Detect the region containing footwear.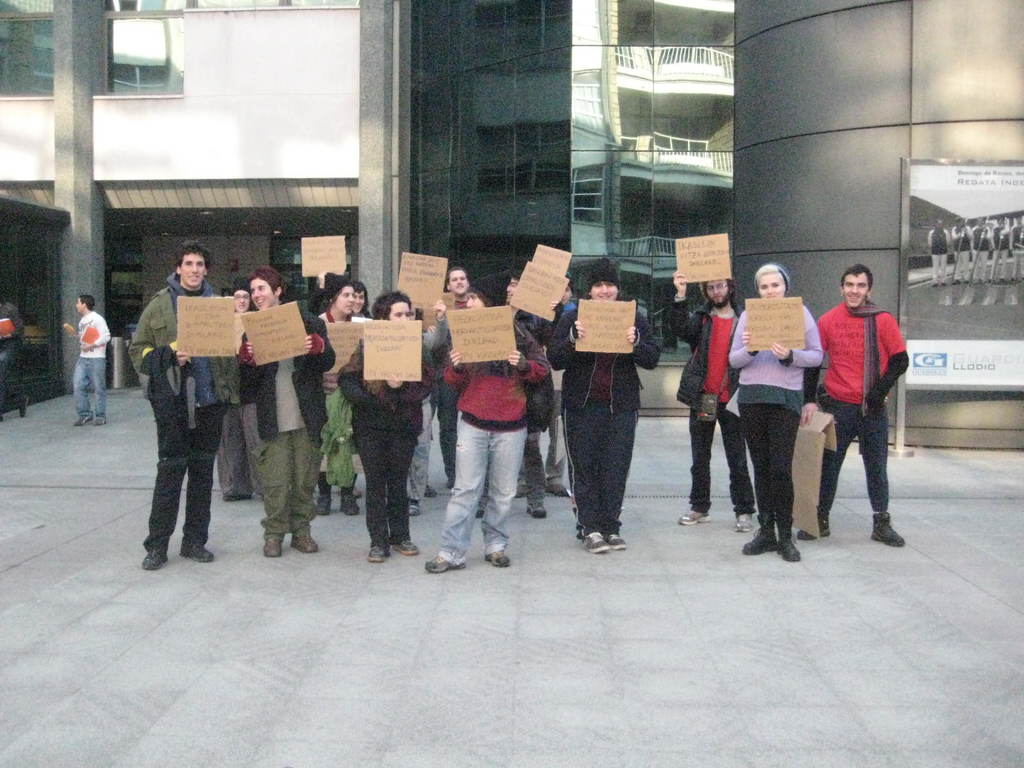
352/488/356/497.
